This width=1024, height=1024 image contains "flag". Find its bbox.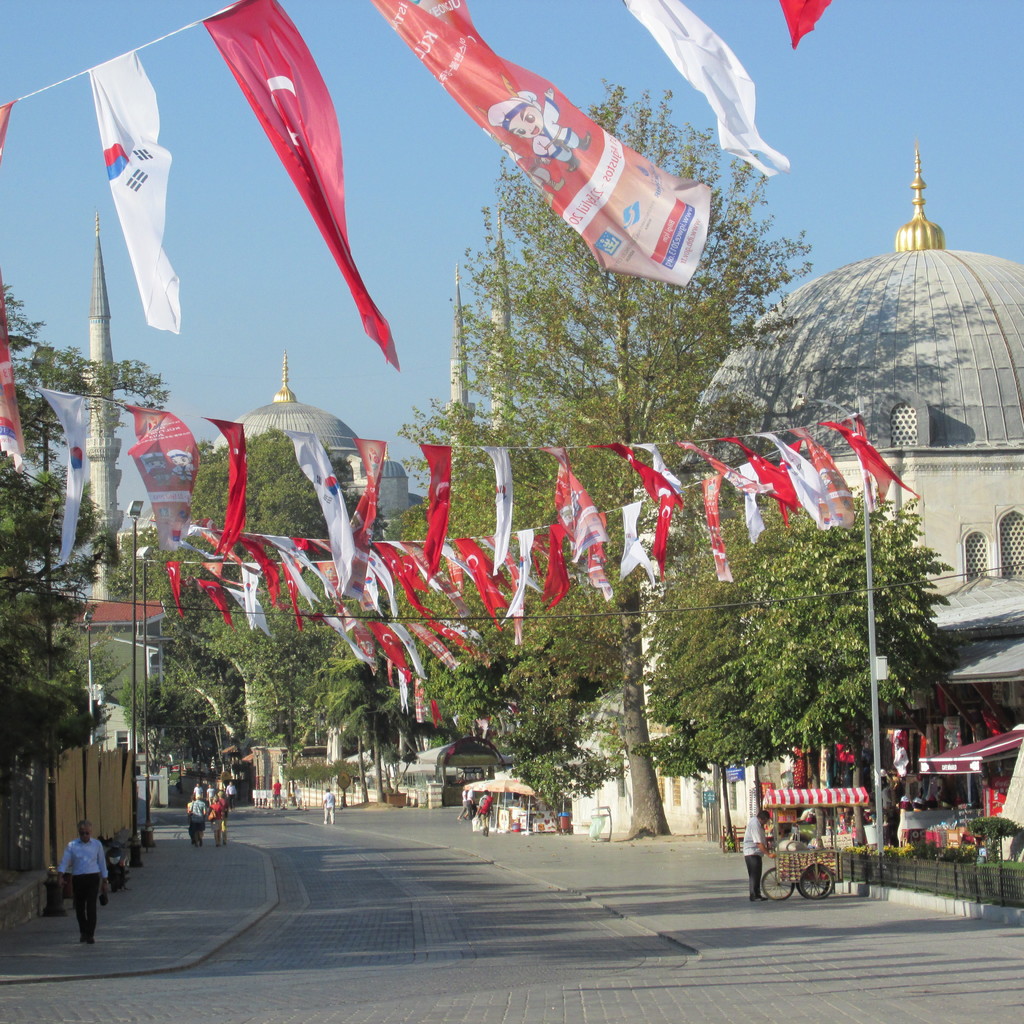
rect(421, 444, 456, 593).
